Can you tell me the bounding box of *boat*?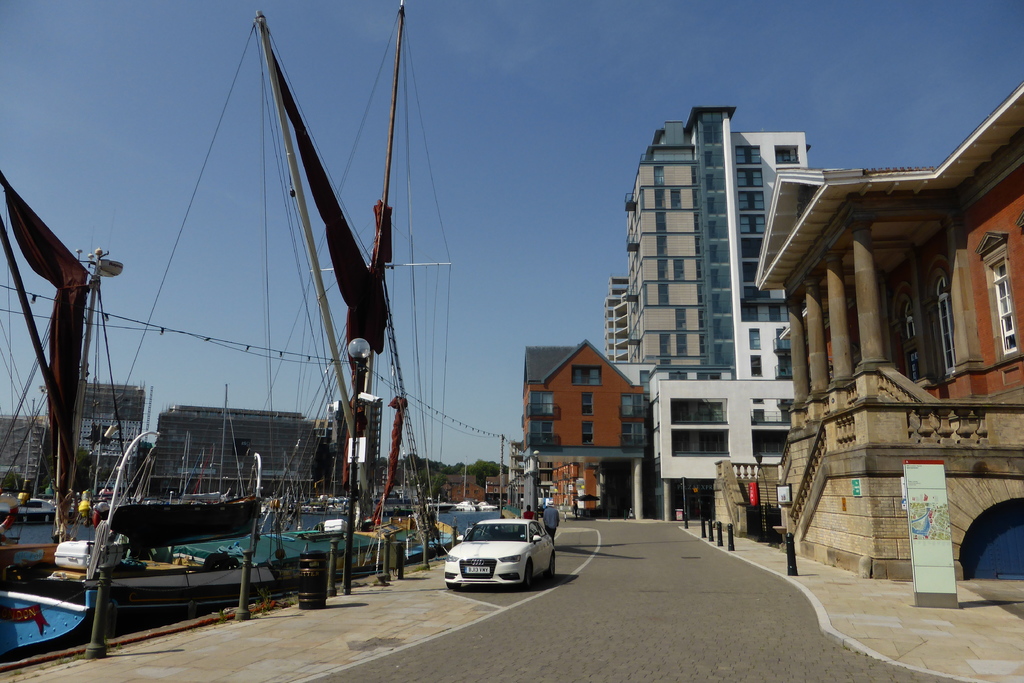
[x1=124, y1=1, x2=492, y2=616].
